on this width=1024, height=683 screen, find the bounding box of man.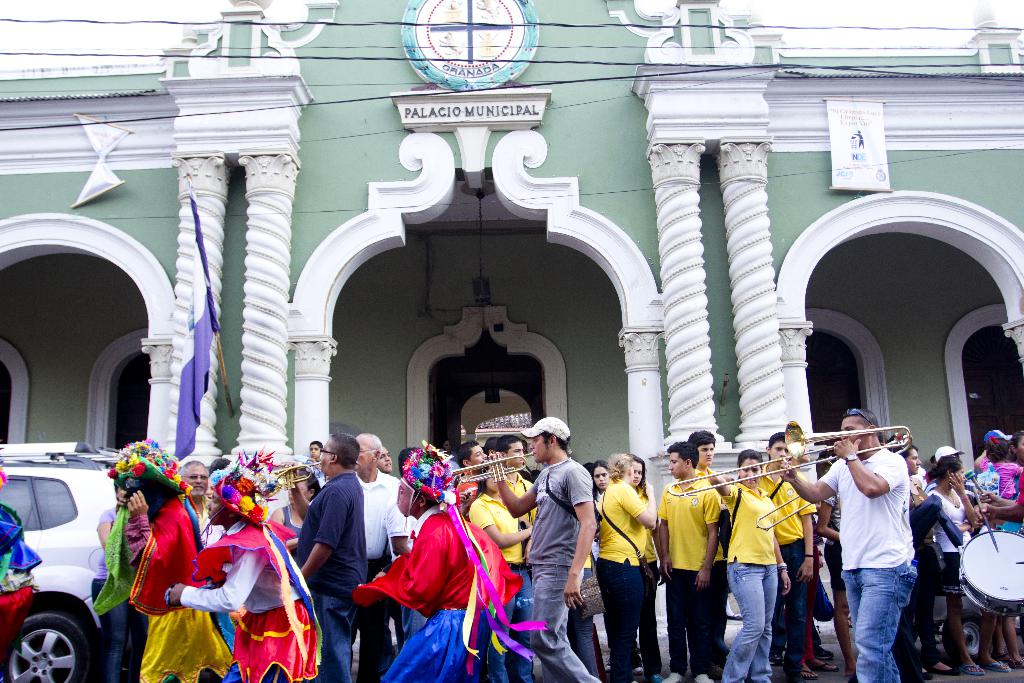
Bounding box: {"x1": 452, "y1": 441, "x2": 490, "y2": 518}.
